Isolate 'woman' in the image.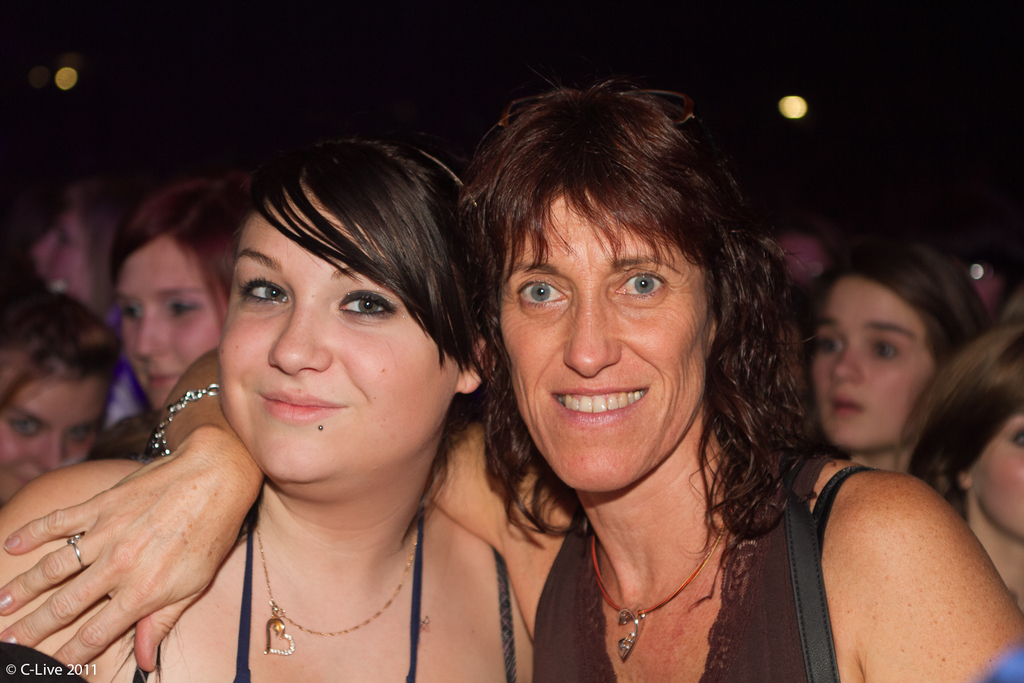
Isolated region: (x1=0, y1=285, x2=129, y2=510).
